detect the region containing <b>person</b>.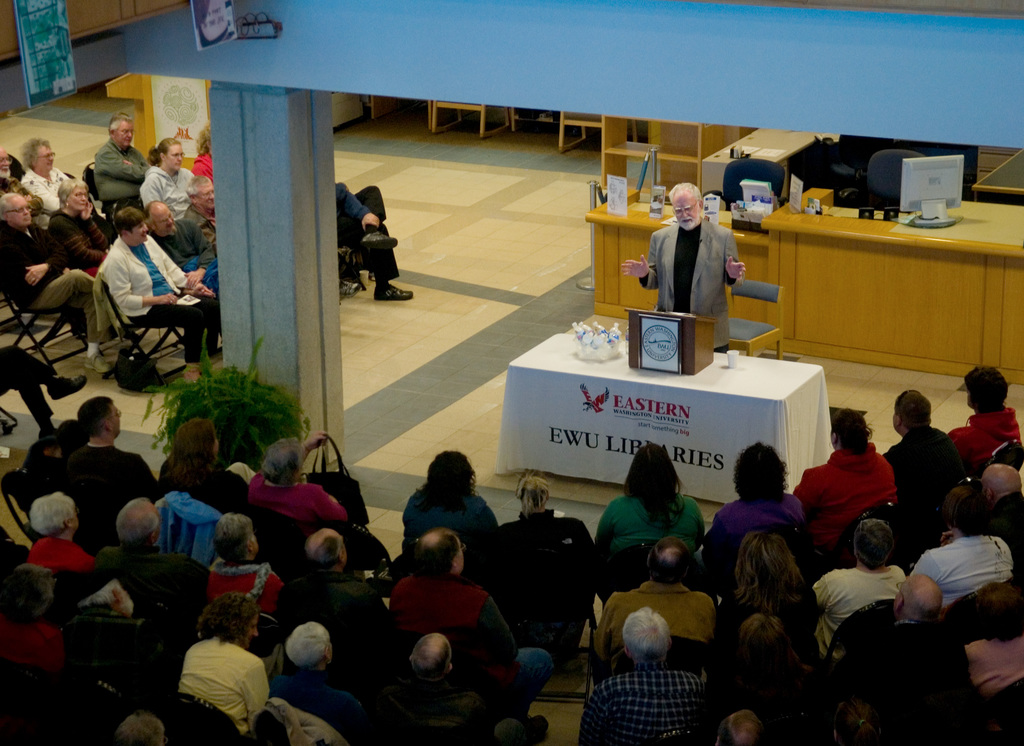
Rect(660, 178, 760, 347).
